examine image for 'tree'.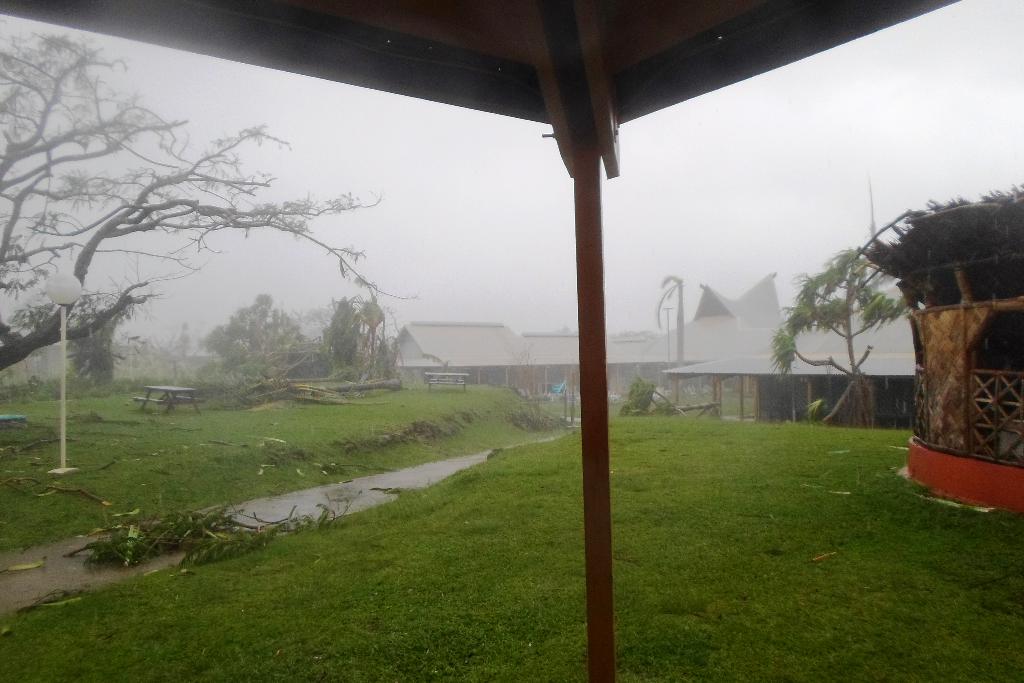
Examination result: 772 248 907 429.
